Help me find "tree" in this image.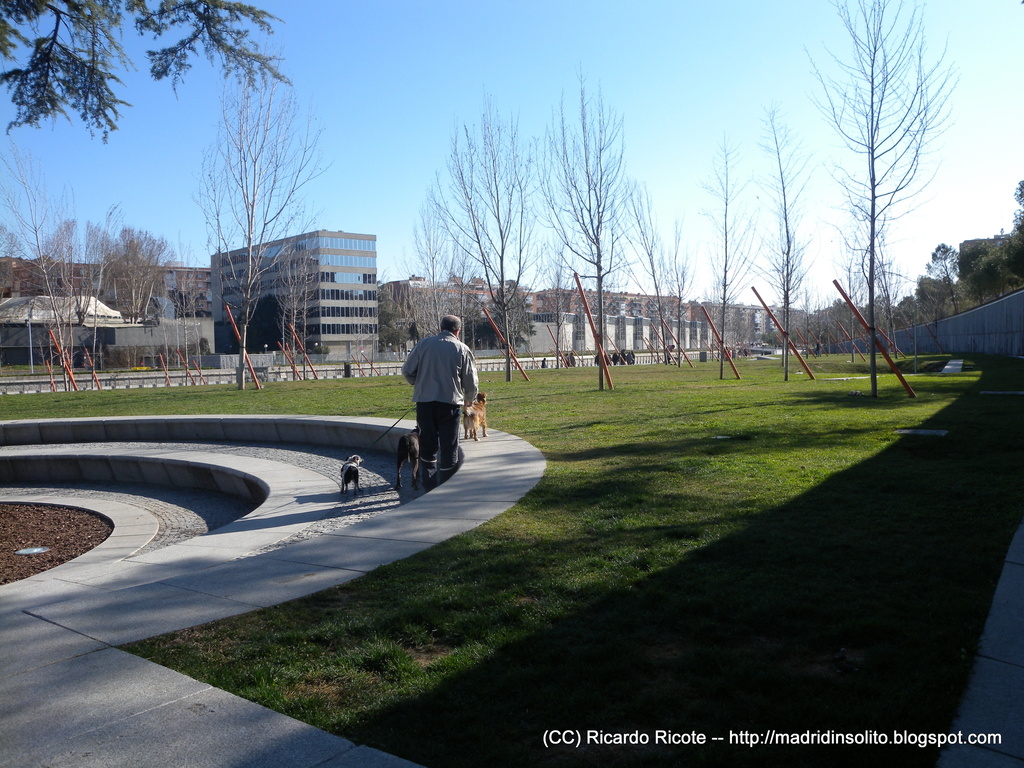
Found it: x1=692, y1=127, x2=767, y2=393.
